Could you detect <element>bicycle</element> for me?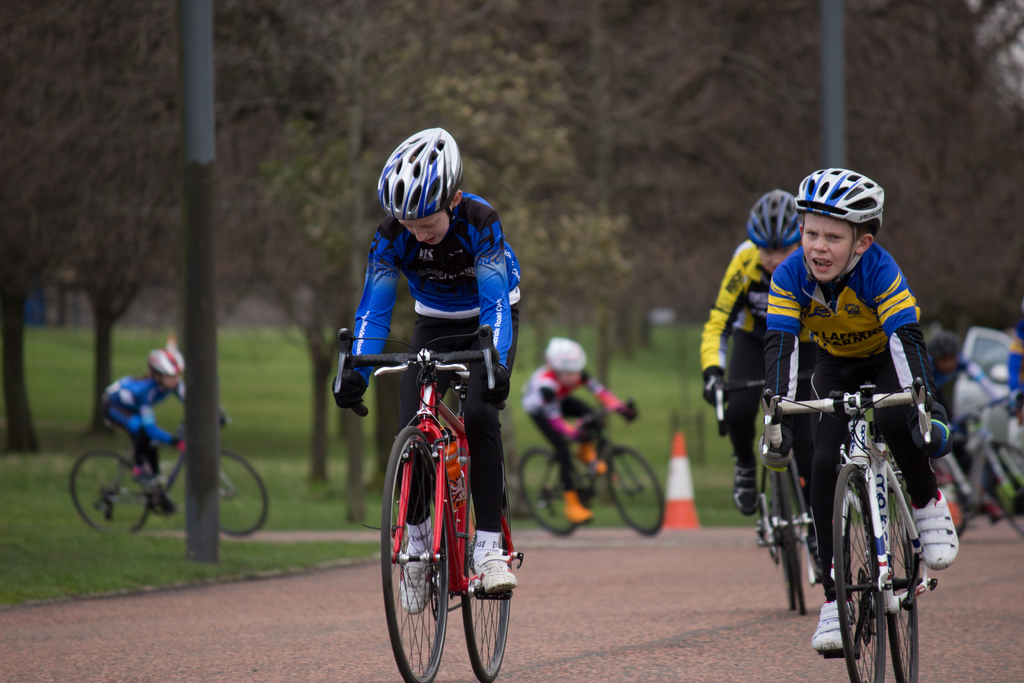
Detection result: left=517, top=398, right=666, bottom=538.
